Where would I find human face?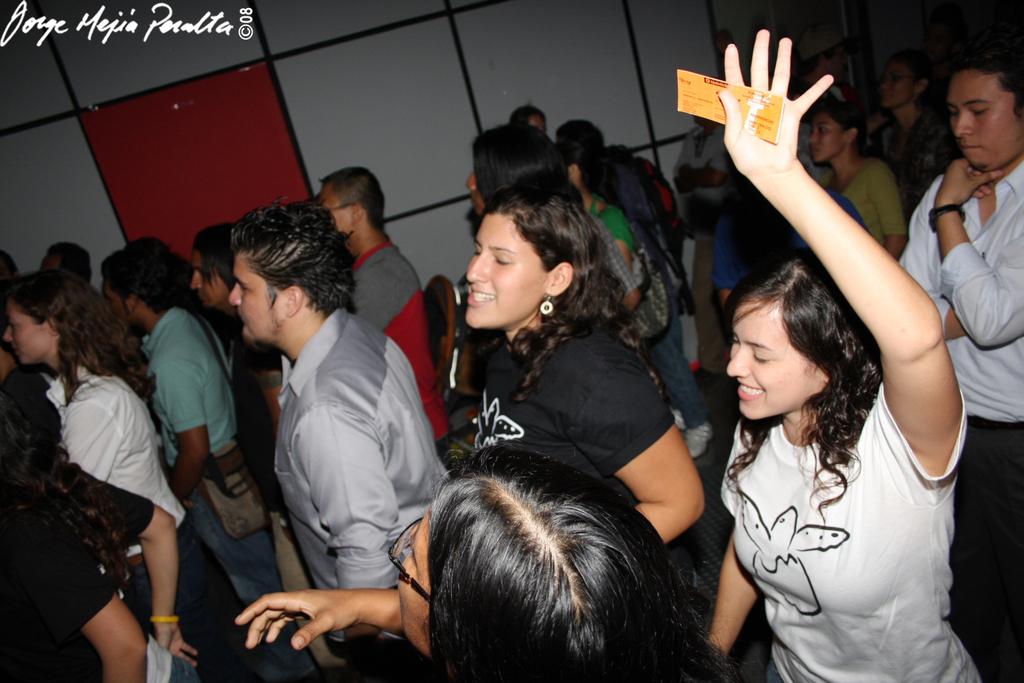
At {"left": 392, "top": 499, "right": 437, "bottom": 650}.
